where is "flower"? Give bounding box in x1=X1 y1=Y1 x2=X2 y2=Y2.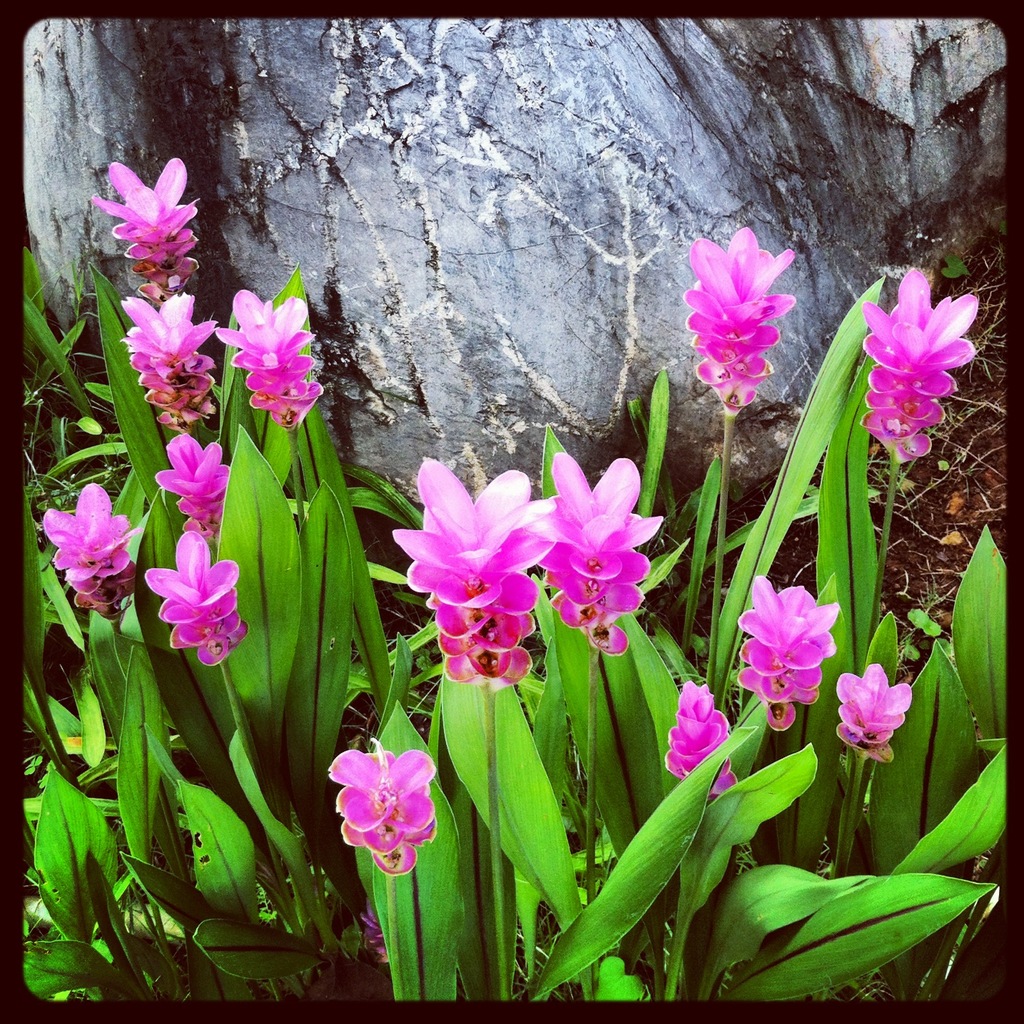
x1=666 y1=674 x2=740 y2=793.
